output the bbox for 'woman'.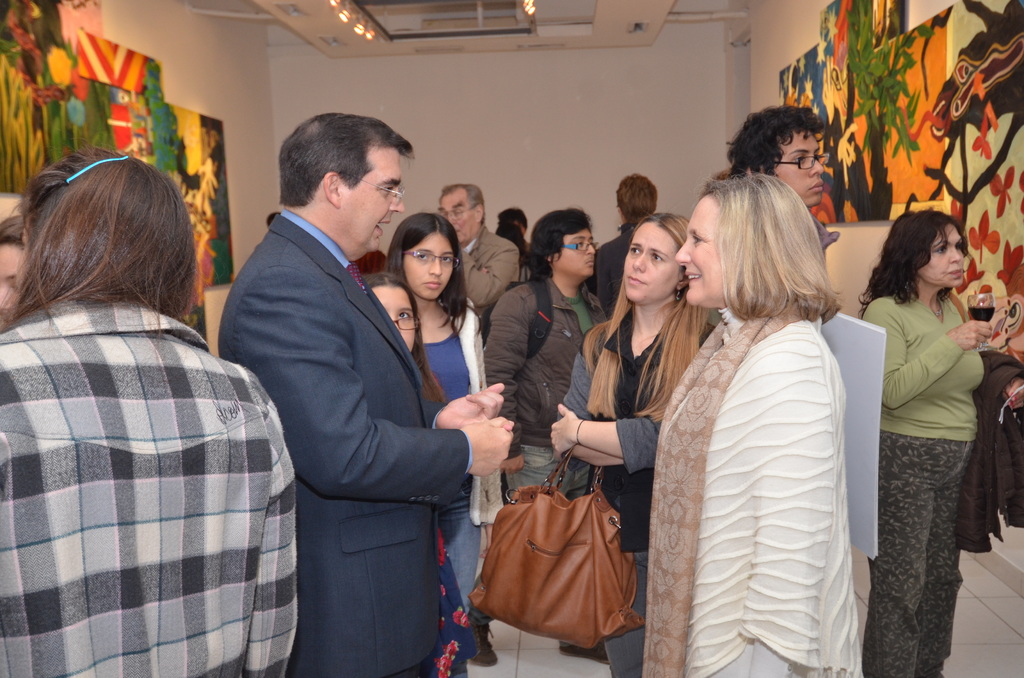
left=383, top=213, right=509, bottom=622.
